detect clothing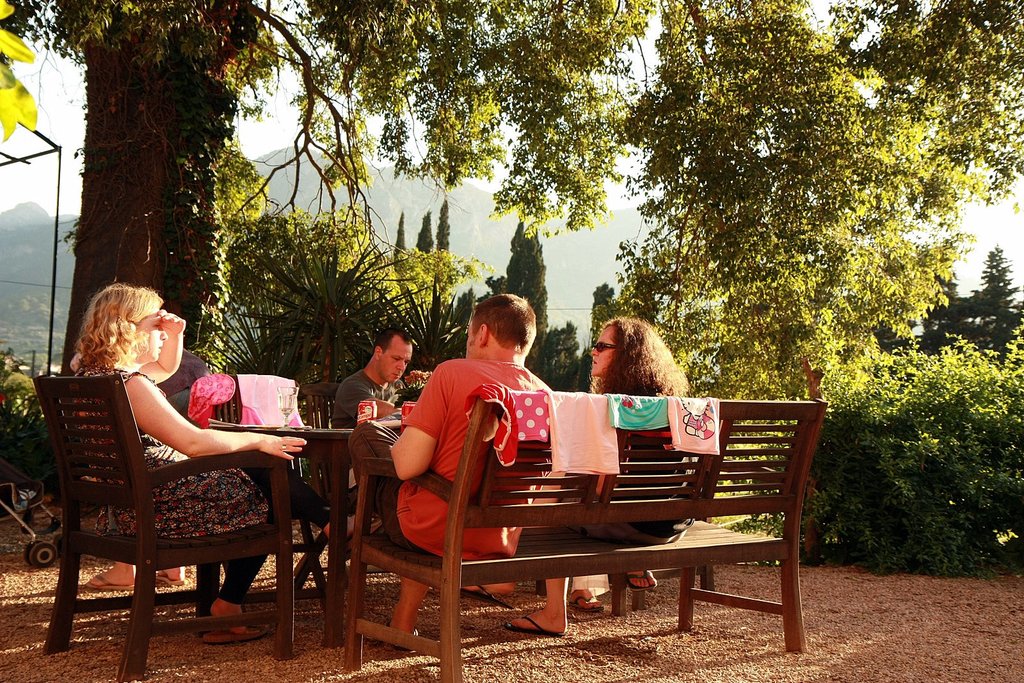
crop(328, 363, 396, 511)
